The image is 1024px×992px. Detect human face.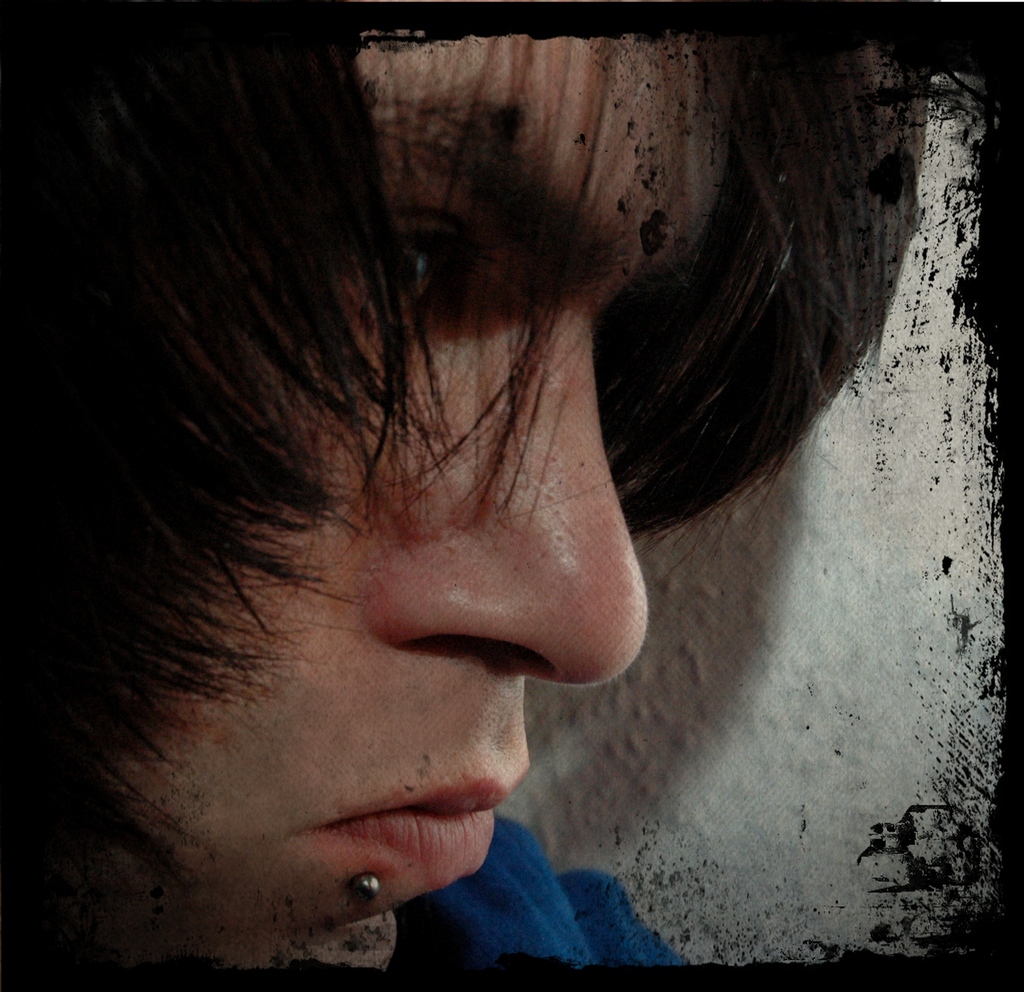
Detection: Rect(46, 40, 733, 969).
